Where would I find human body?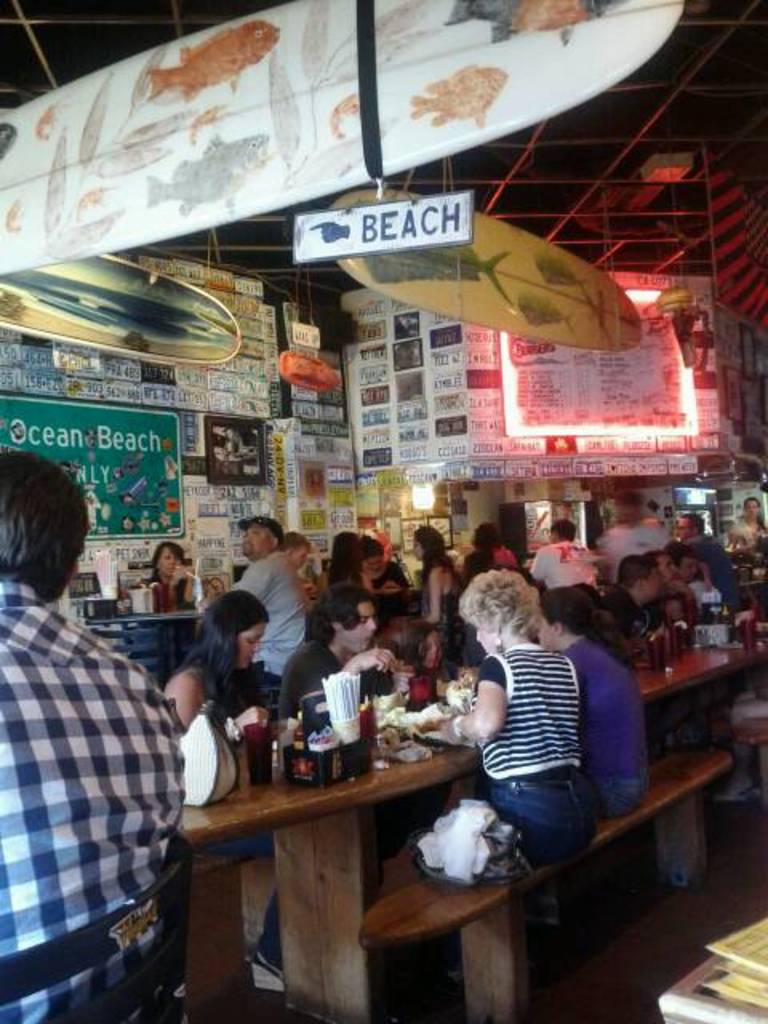
At l=0, t=462, r=189, b=1014.
